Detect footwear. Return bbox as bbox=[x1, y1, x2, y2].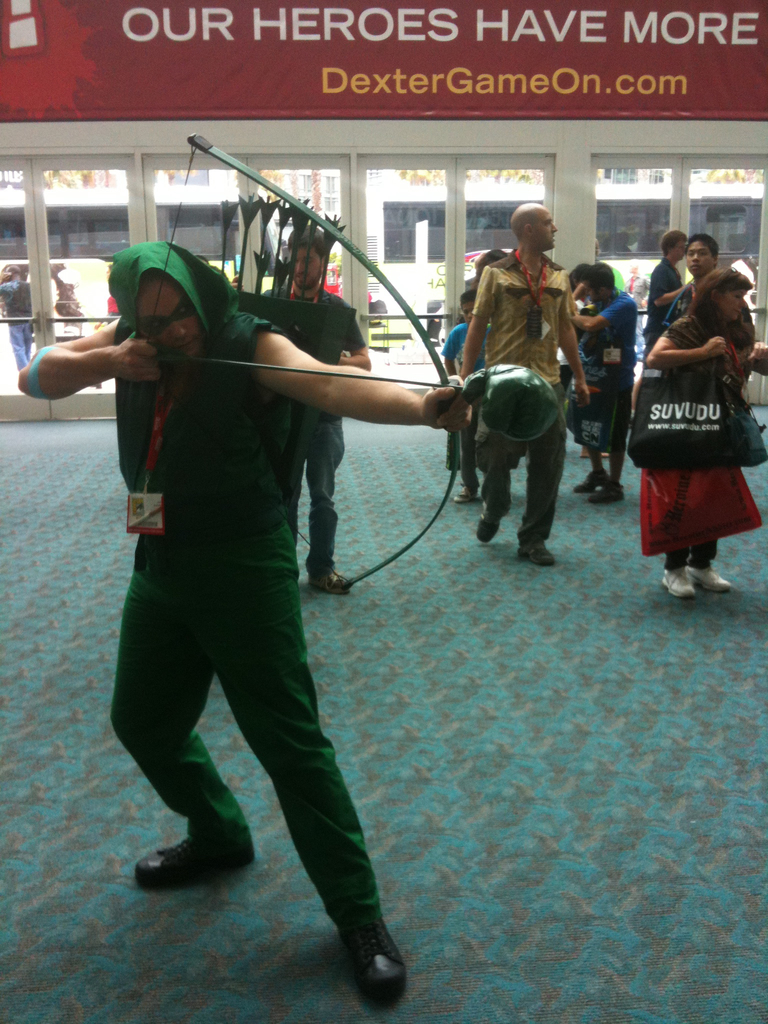
bbox=[477, 507, 497, 548].
